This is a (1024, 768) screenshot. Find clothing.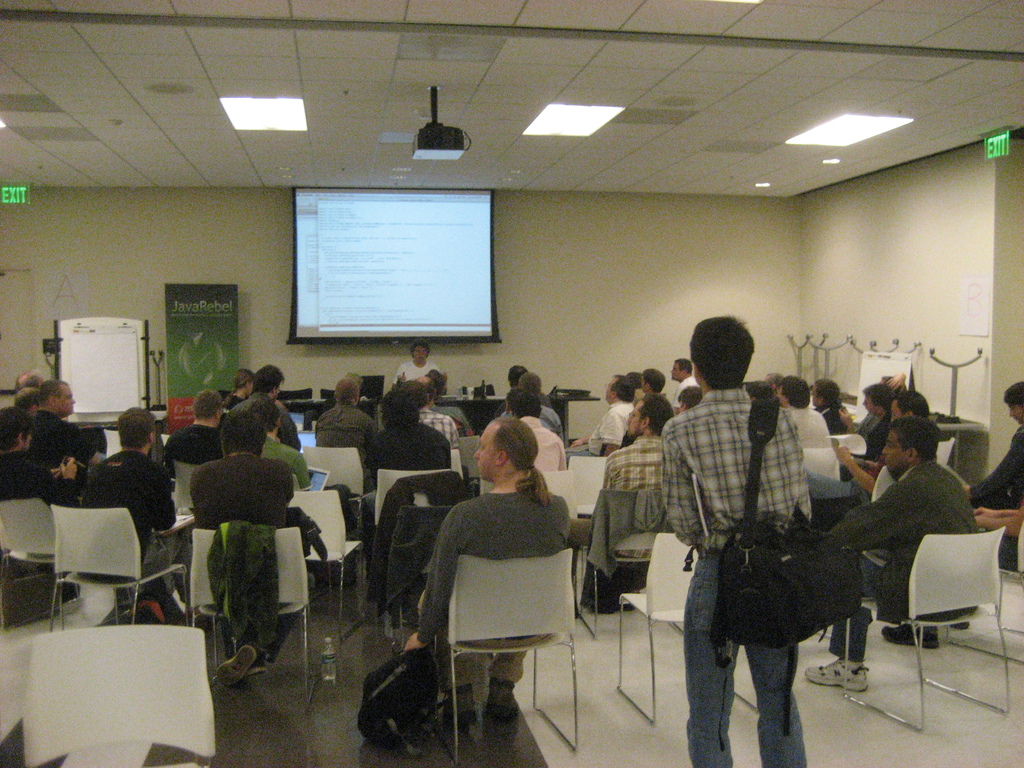
Bounding box: select_region(518, 415, 568, 472).
